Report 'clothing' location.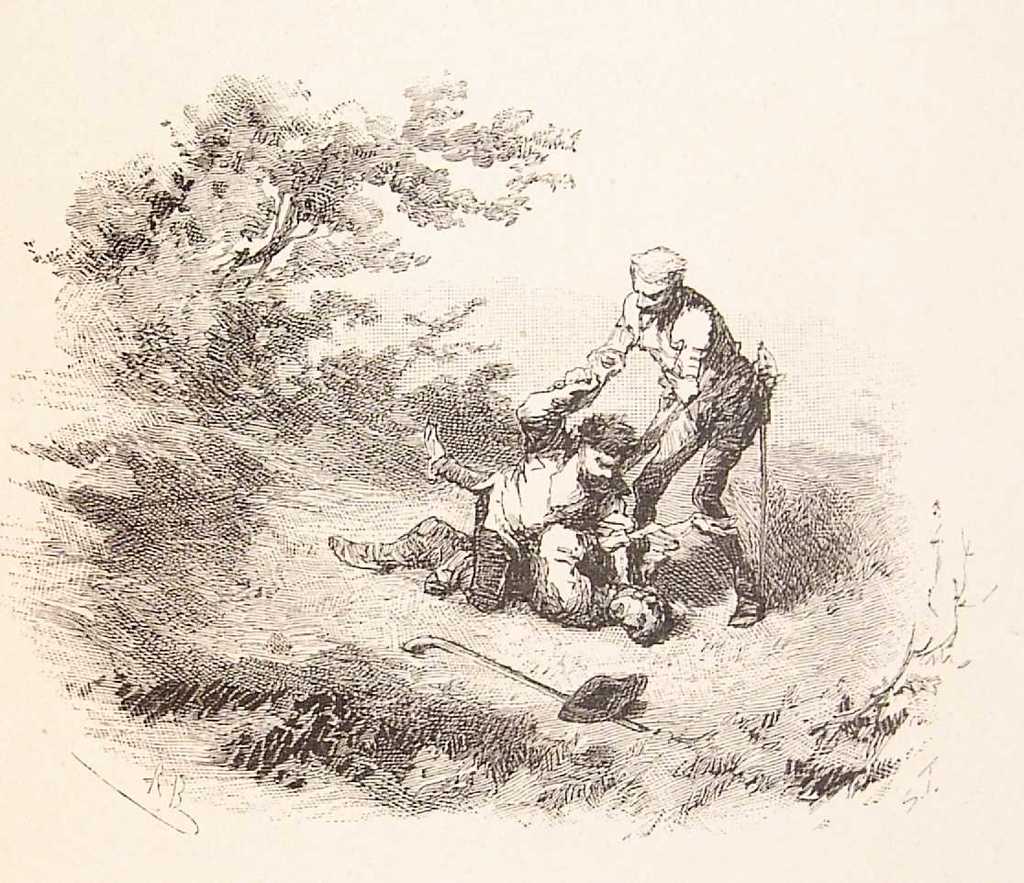
Report: pyautogui.locateOnScreen(385, 516, 622, 631).
